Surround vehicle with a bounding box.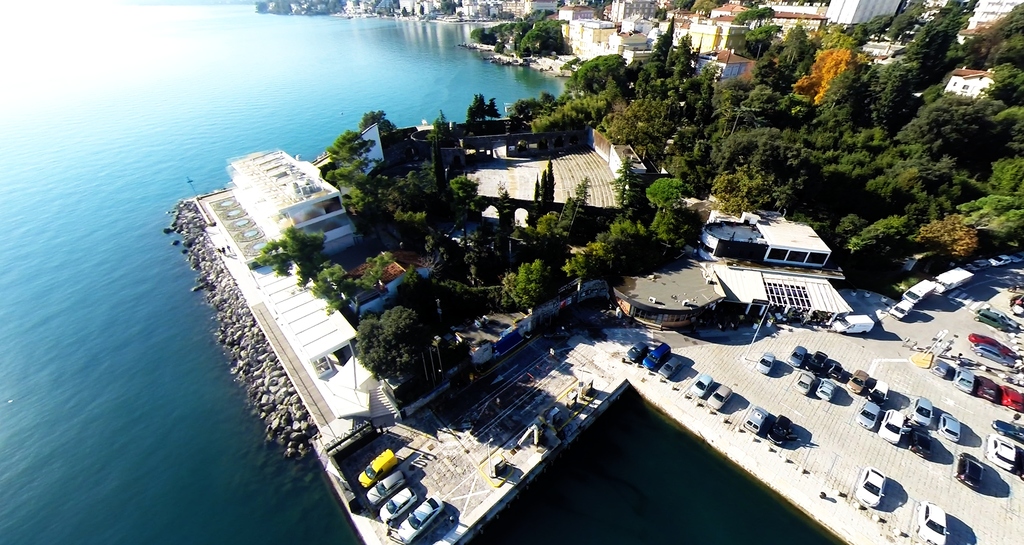
<region>792, 369, 819, 397</region>.
